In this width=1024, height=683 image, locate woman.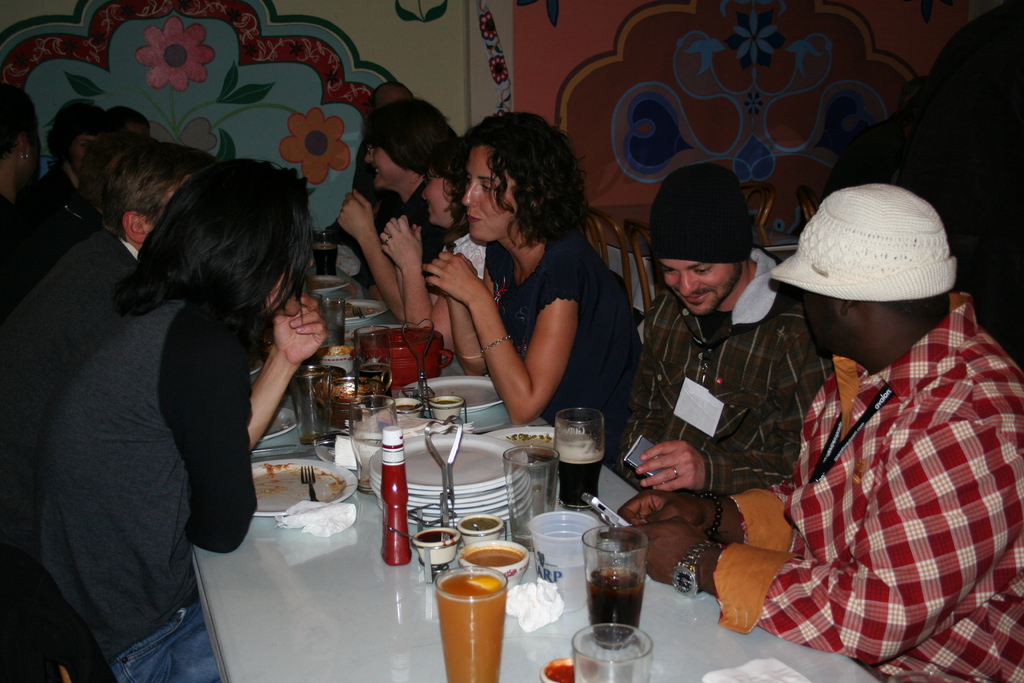
Bounding box: l=381, t=136, r=486, b=352.
